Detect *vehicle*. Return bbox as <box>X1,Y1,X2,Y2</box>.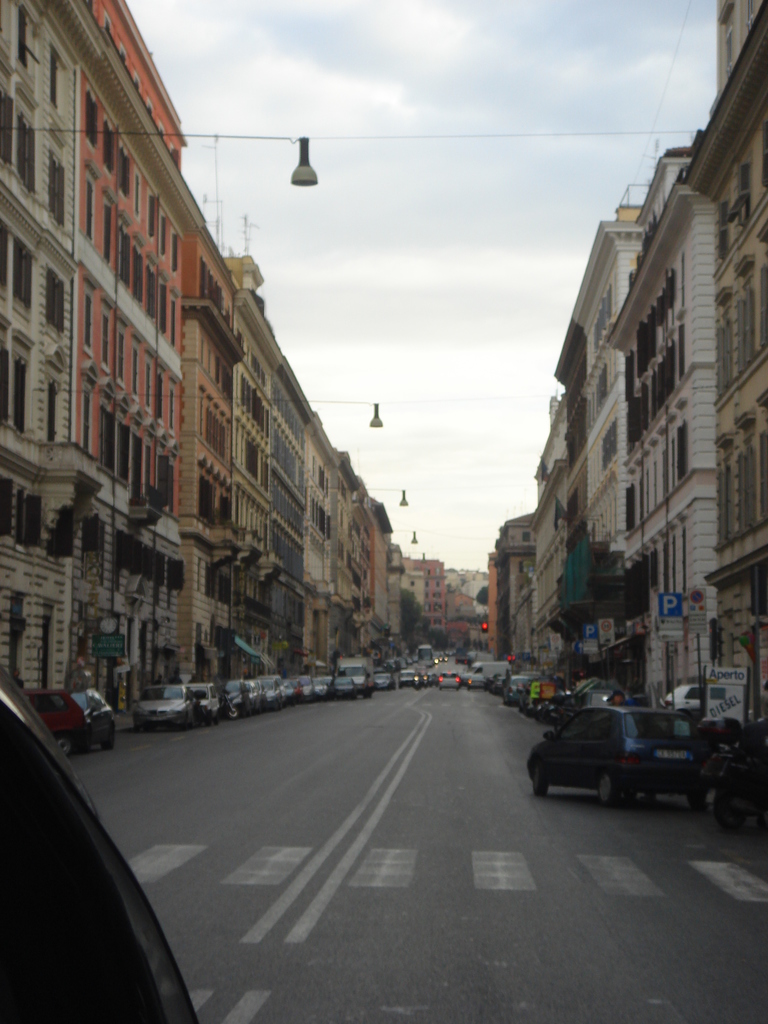
<box>522,701,711,810</box>.
